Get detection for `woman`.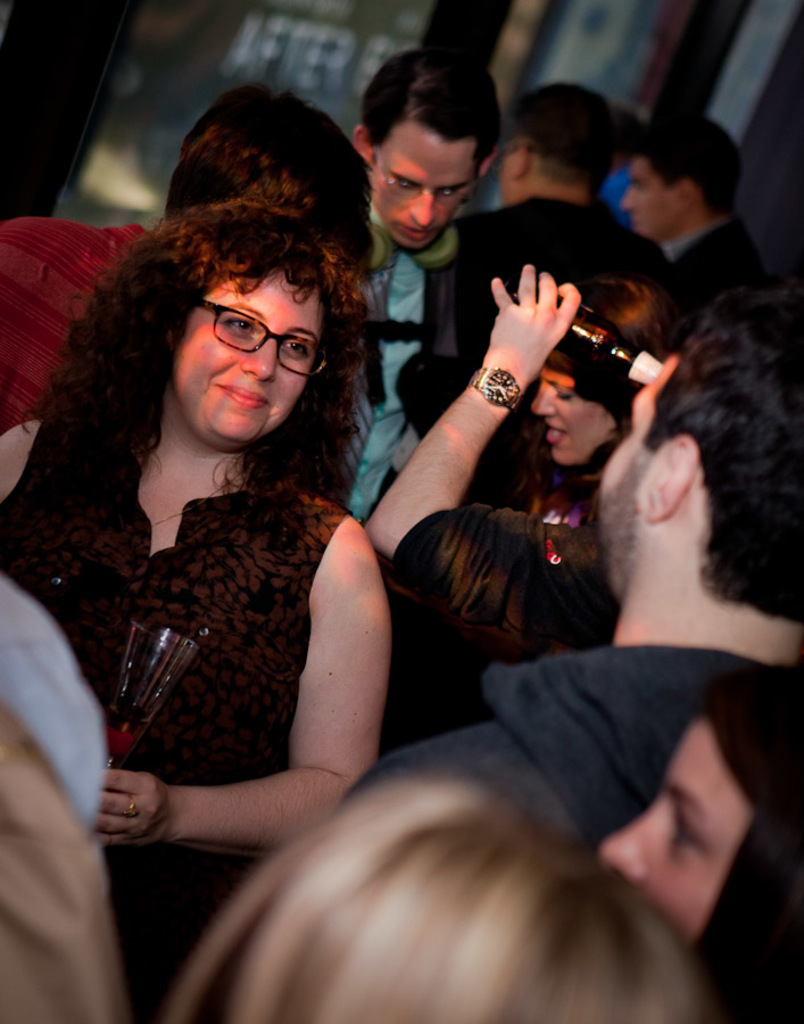
Detection: bbox(20, 85, 476, 977).
